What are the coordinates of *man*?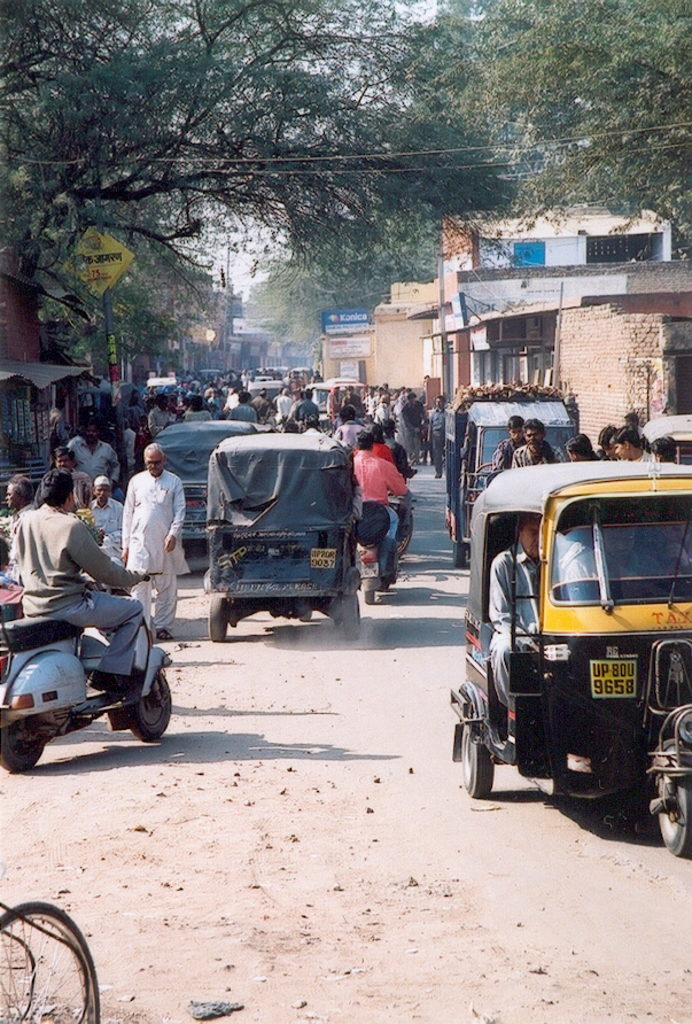
bbox=(597, 424, 612, 457).
